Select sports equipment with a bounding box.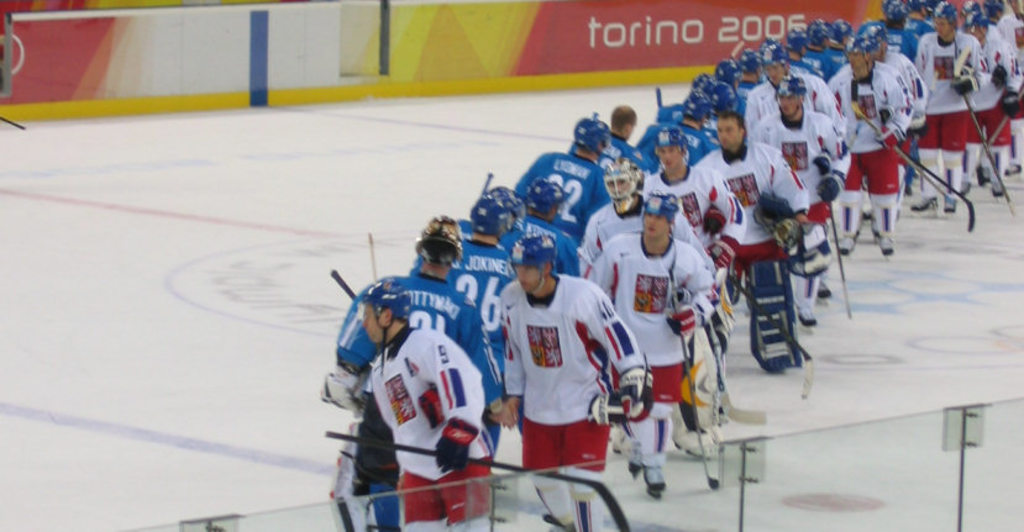
l=415, t=214, r=466, b=263.
